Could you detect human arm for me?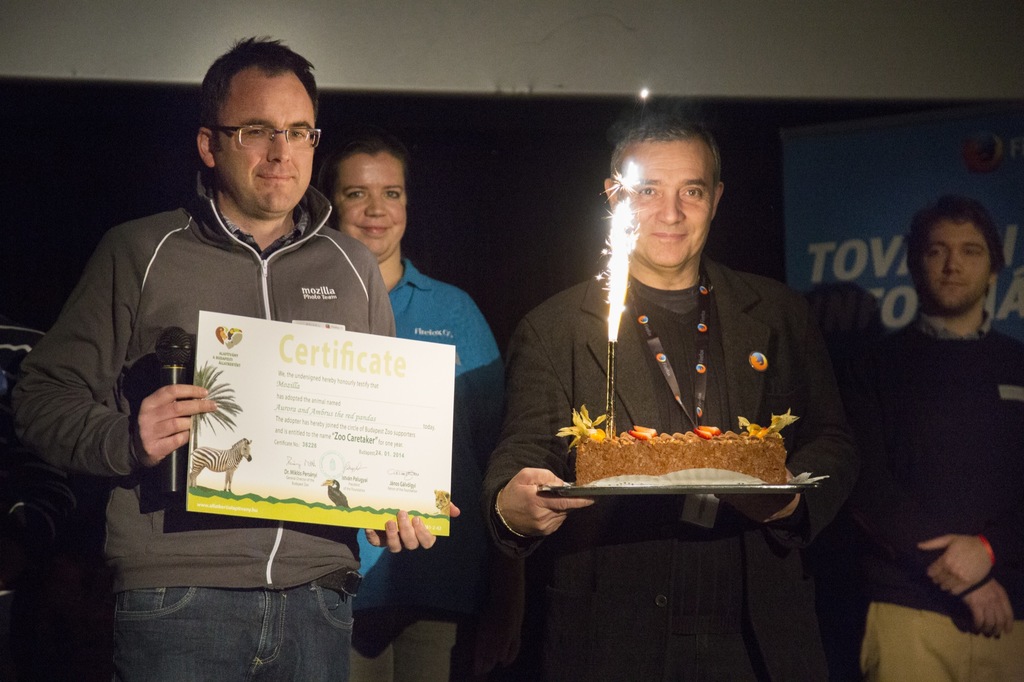
Detection result: 863 354 1012 638.
